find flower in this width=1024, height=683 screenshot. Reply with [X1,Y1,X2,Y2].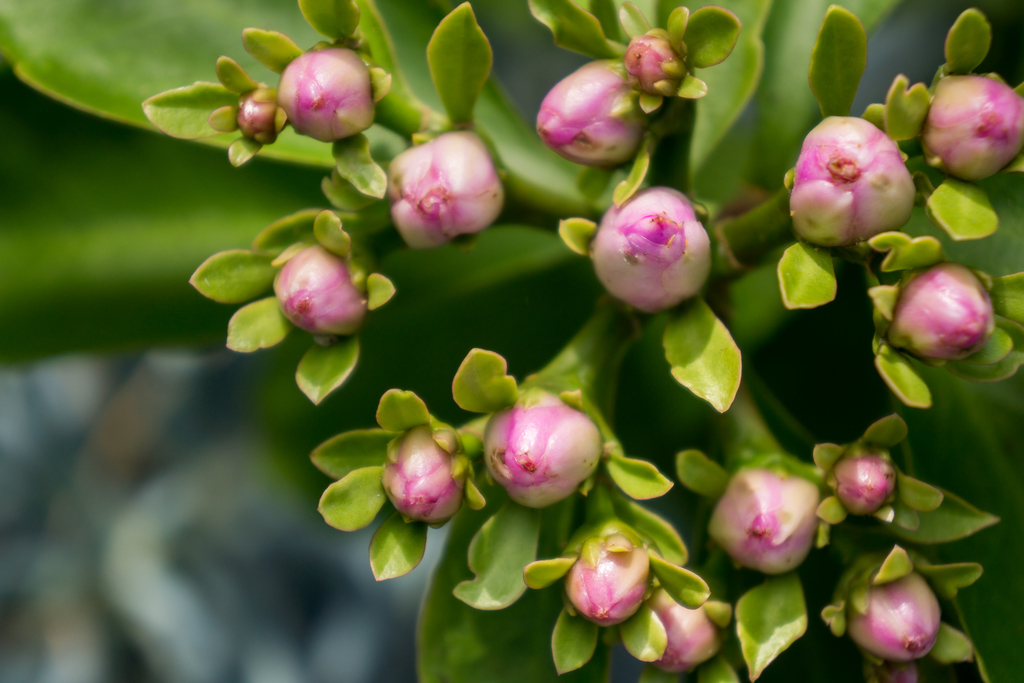
[374,418,476,534].
